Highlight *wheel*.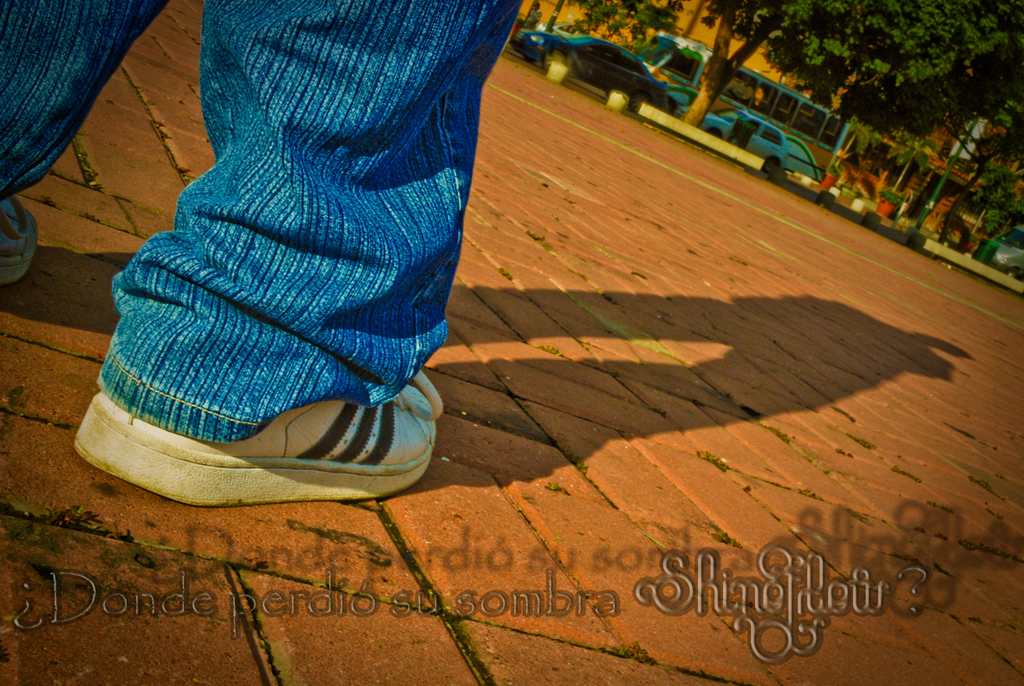
Highlighted region: detection(544, 49, 571, 69).
